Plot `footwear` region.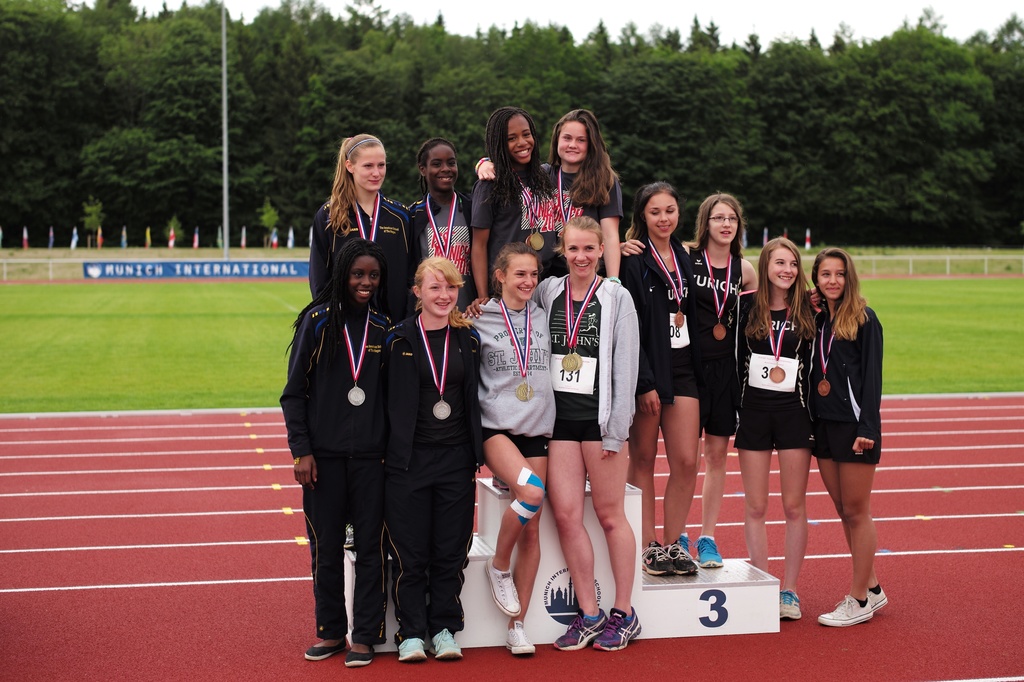
Plotted at 699 536 726 567.
